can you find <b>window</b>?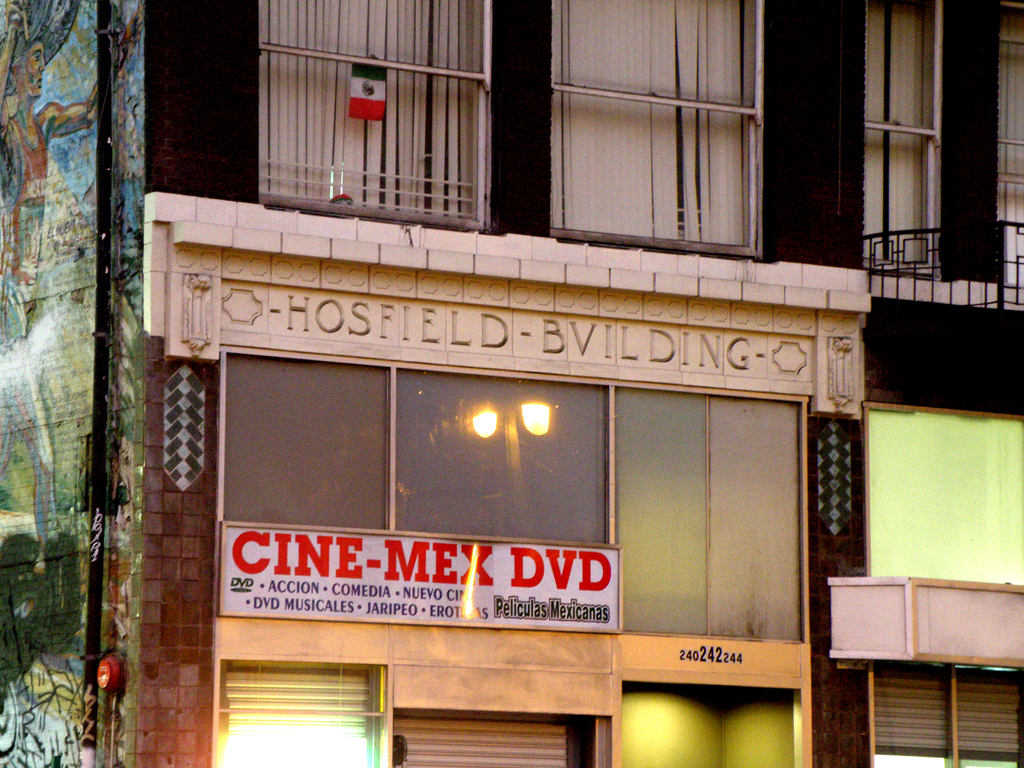
Yes, bounding box: 206,355,391,539.
